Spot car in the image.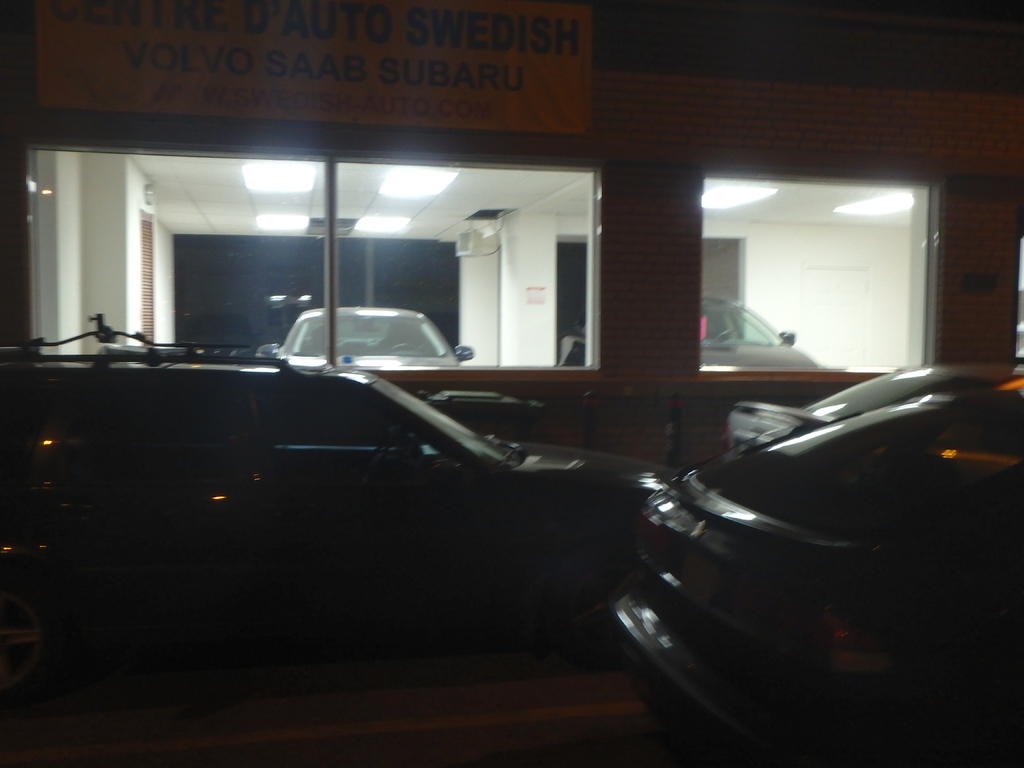
car found at 723, 362, 1012, 450.
